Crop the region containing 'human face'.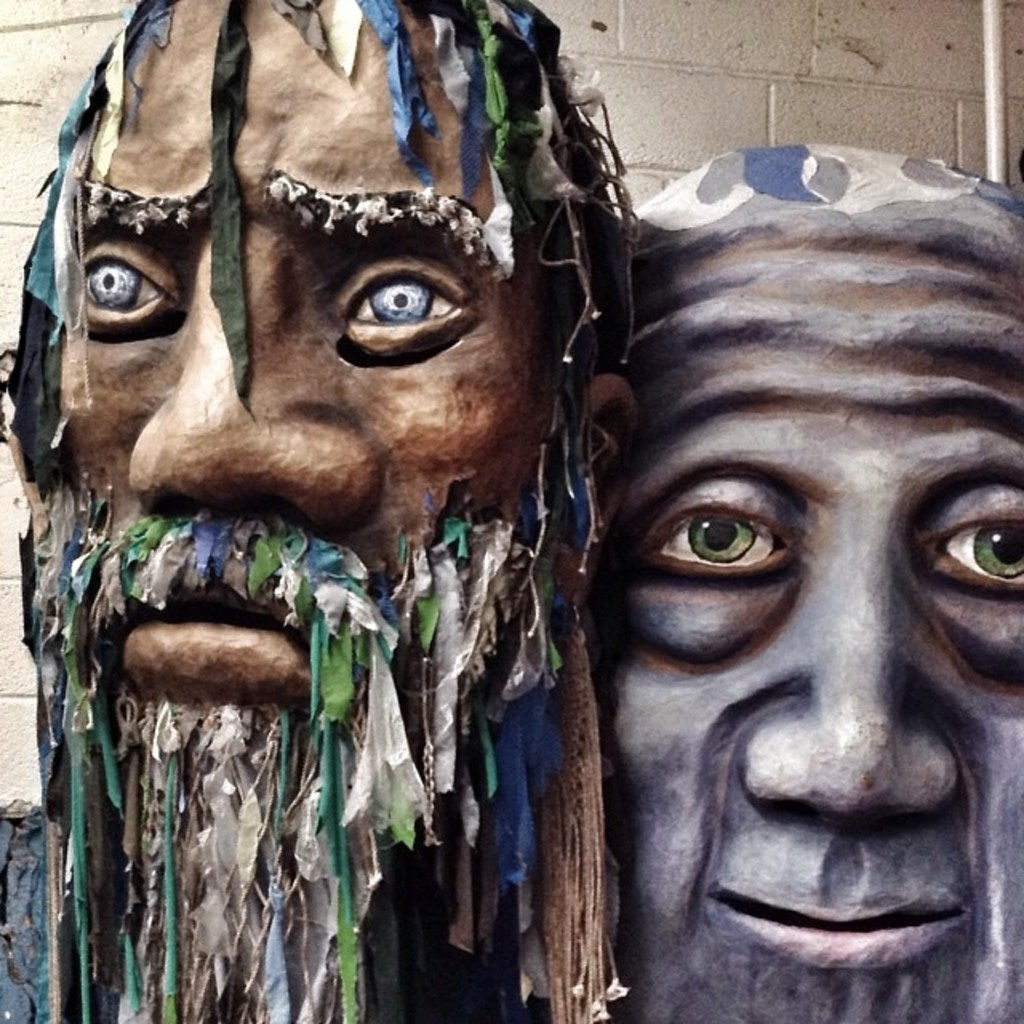
Crop region: locate(603, 213, 1022, 1022).
